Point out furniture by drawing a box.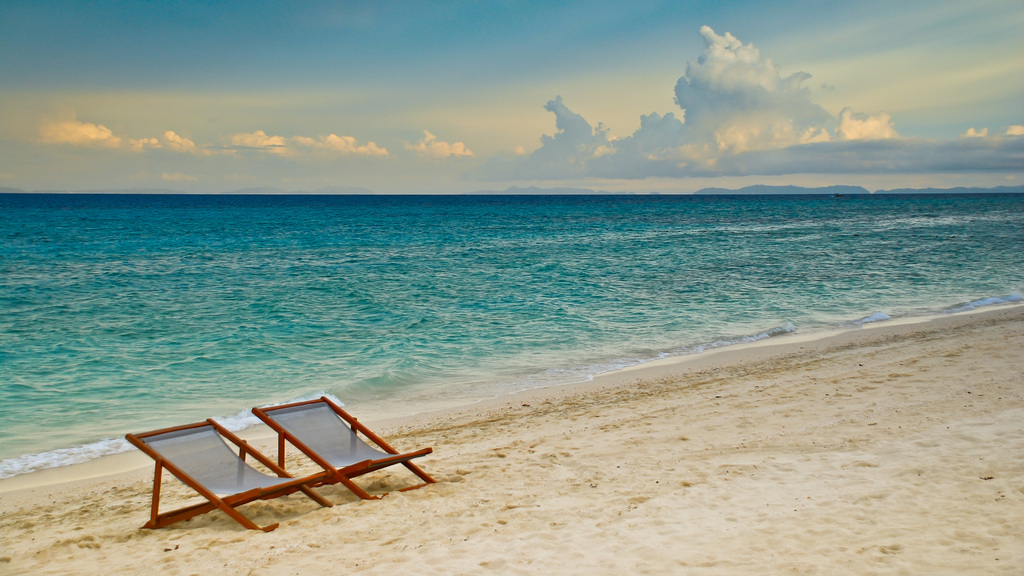
pyautogui.locateOnScreen(249, 393, 435, 506).
